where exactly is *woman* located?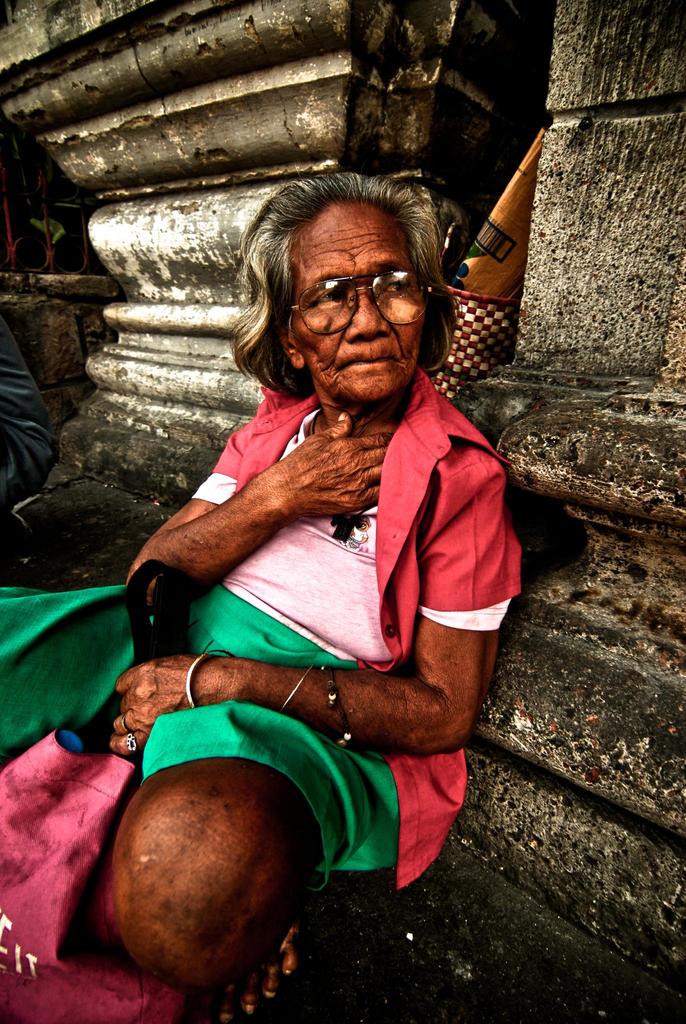
Its bounding box is (left=0, top=160, right=525, bottom=1016).
